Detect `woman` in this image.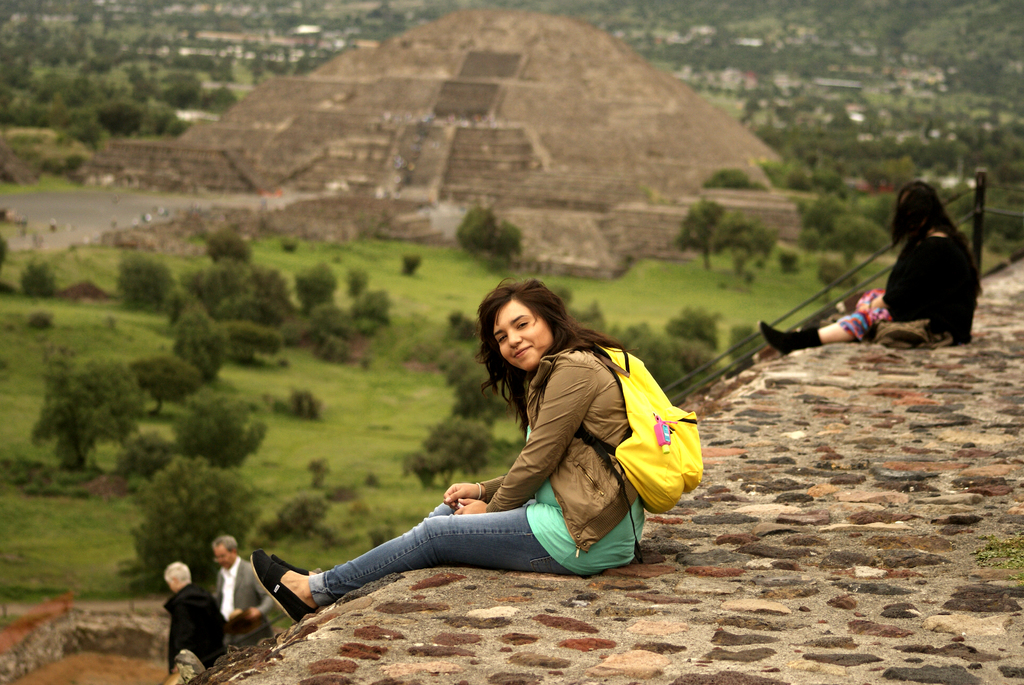
Detection: box(266, 249, 695, 655).
